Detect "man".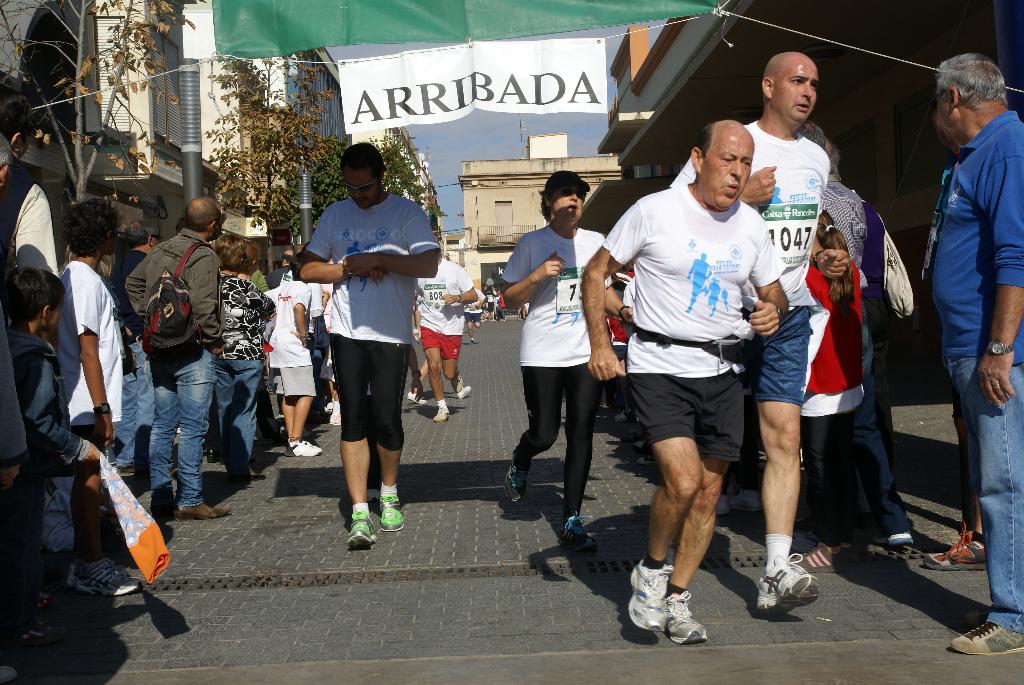
Detected at <region>0, 96, 61, 398</region>.
